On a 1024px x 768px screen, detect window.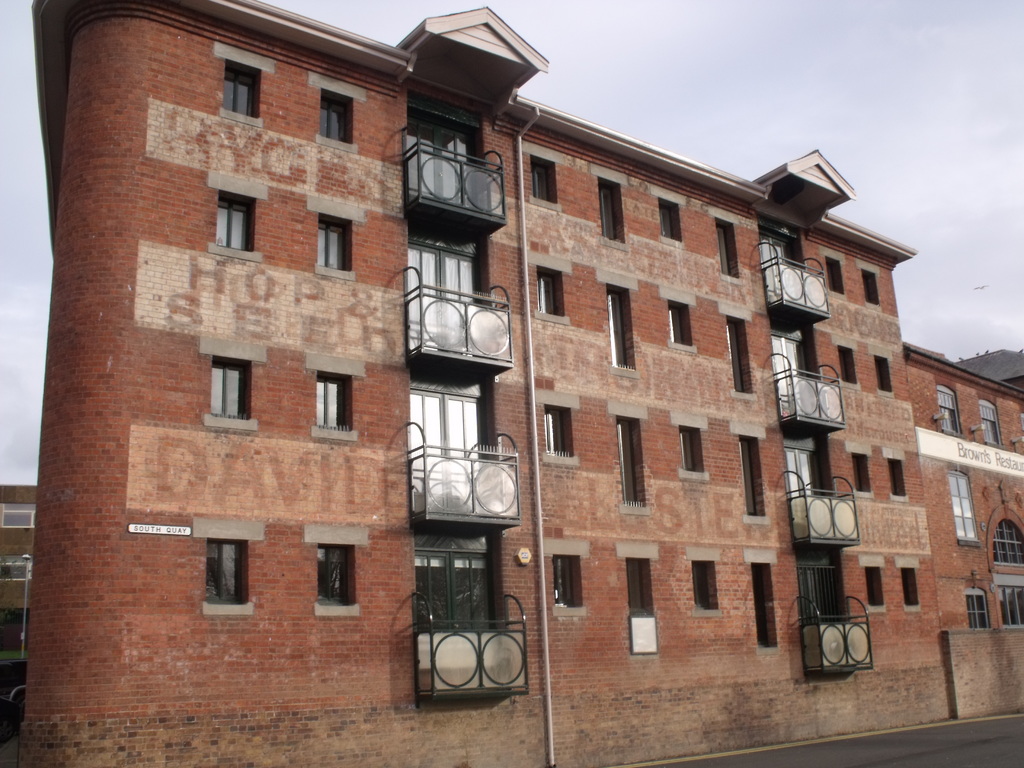
crop(991, 515, 1023, 554).
